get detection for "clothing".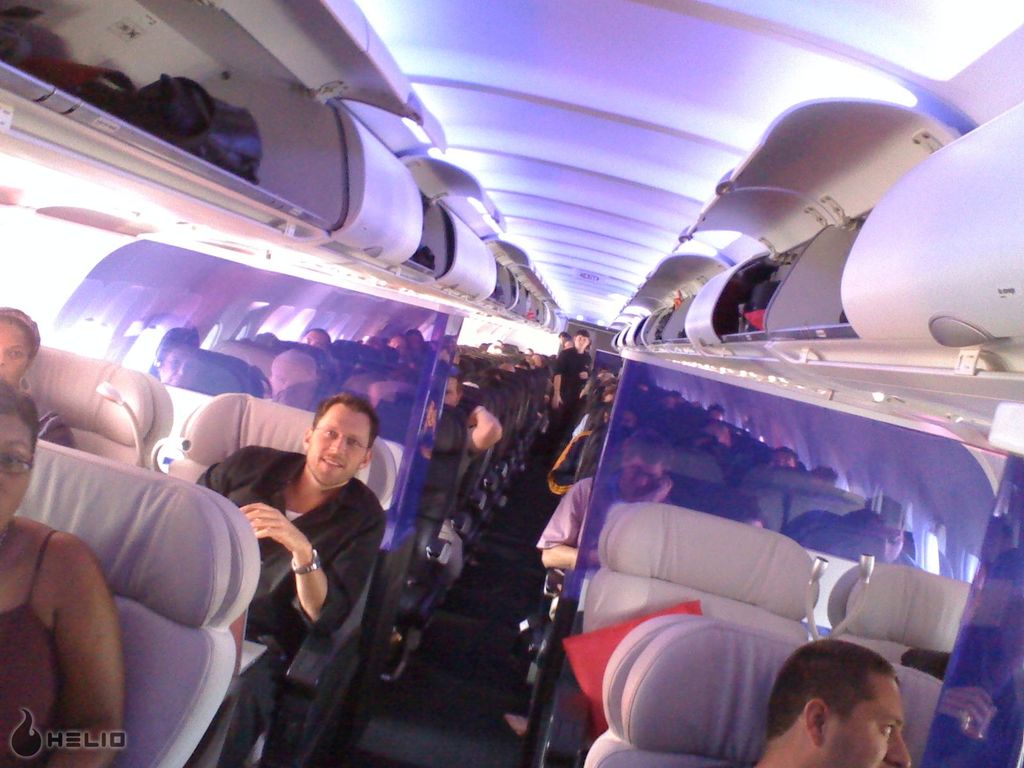
Detection: rect(0, 531, 62, 767).
